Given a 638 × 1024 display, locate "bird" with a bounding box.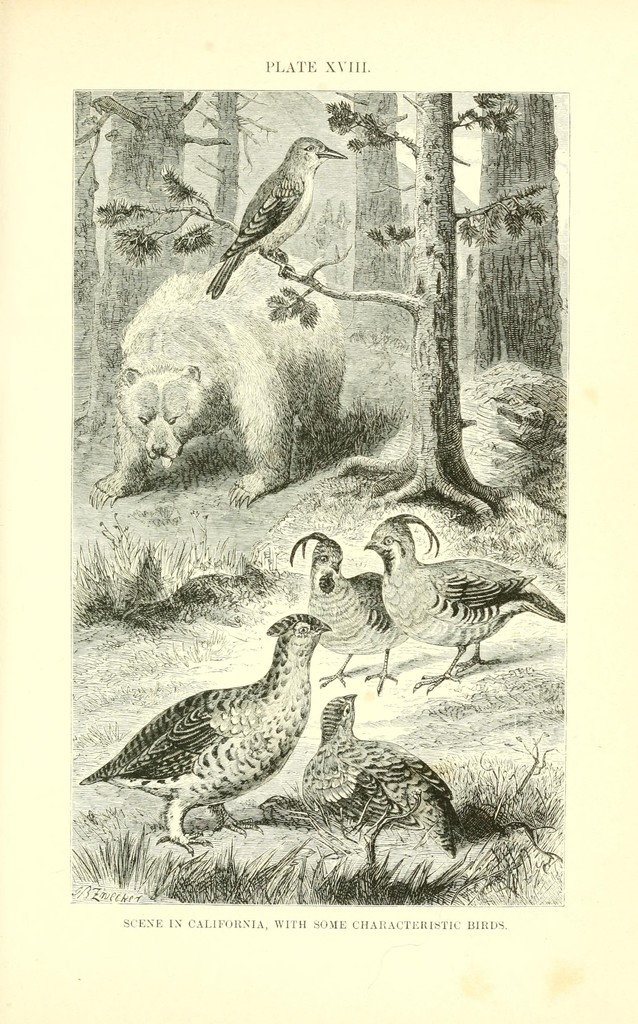
Located: (369,513,564,693).
